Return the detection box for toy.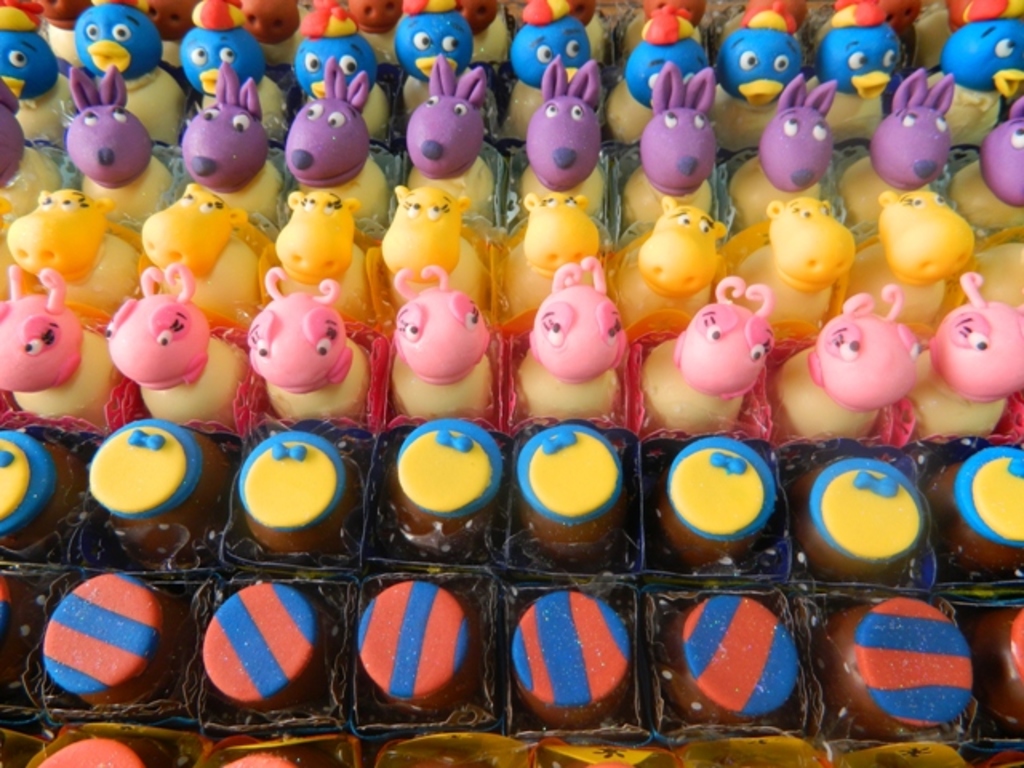
box(389, 414, 506, 550).
